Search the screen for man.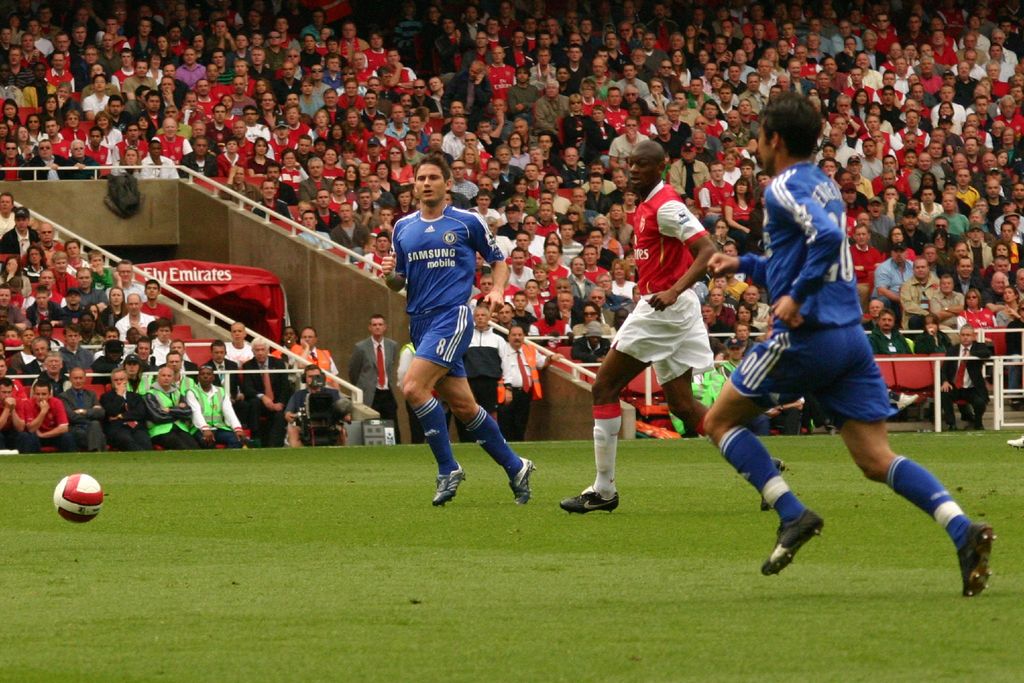
Found at bbox=(157, 72, 173, 104).
